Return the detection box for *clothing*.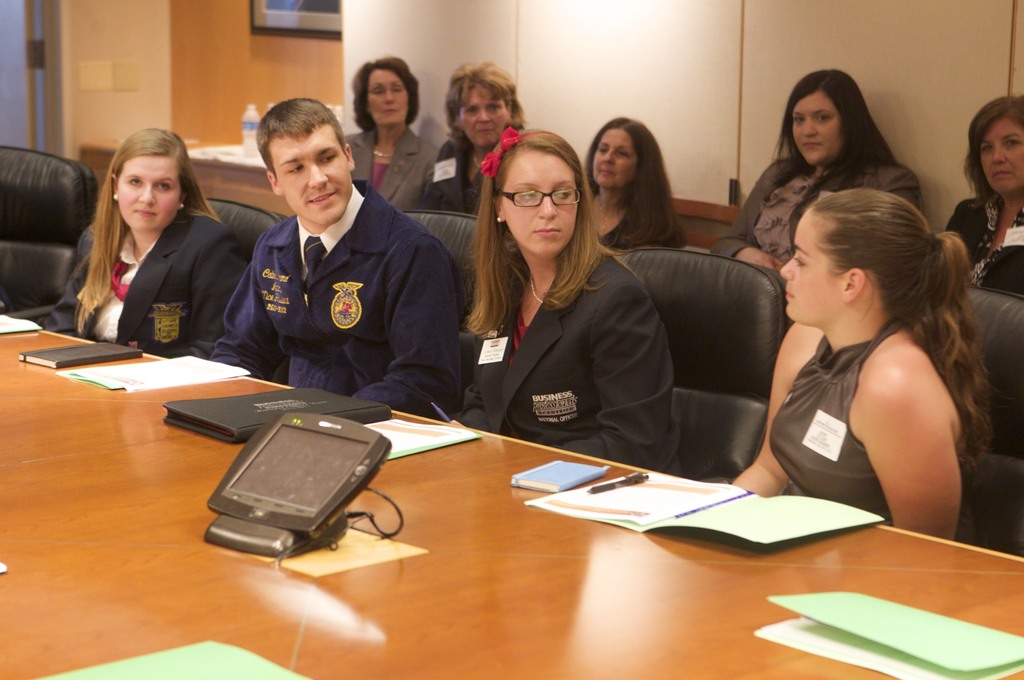
<bbox>711, 143, 927, 263</bbox>.
